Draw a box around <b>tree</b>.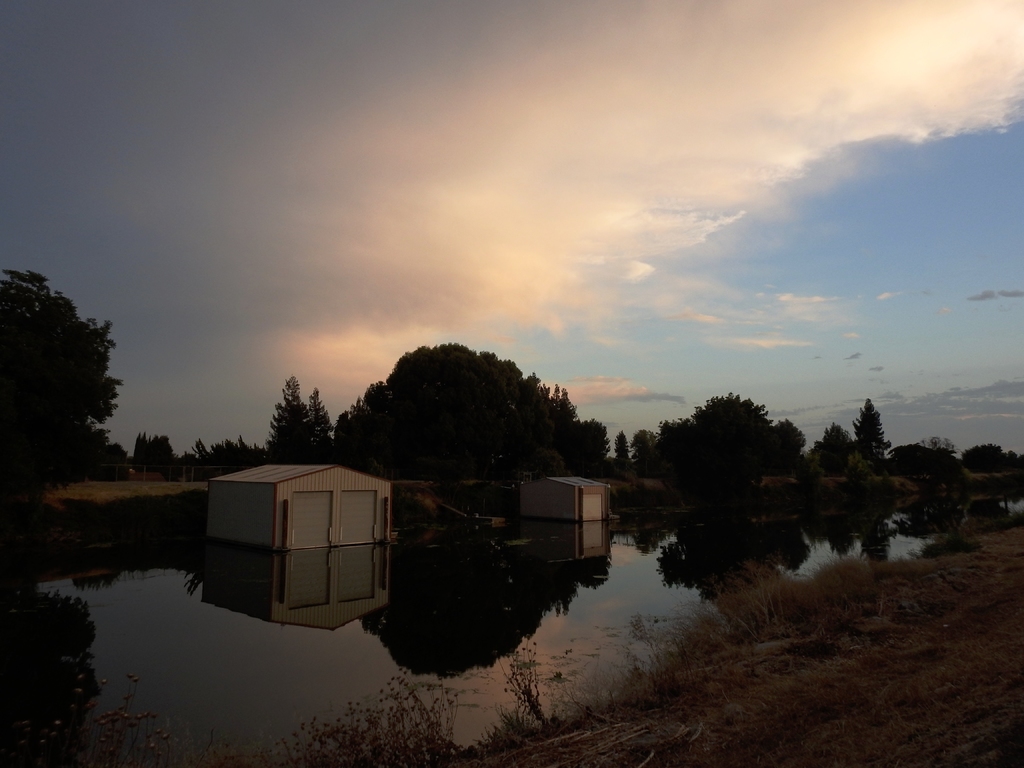
334, 333, 621, 478.
